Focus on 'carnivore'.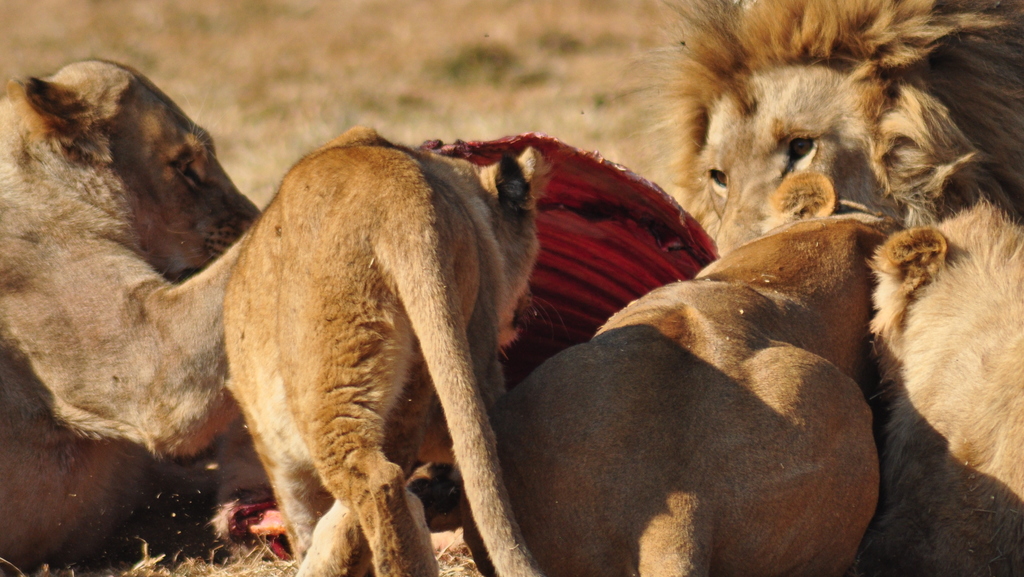
Focused at region(168, 106, 647, 574).
